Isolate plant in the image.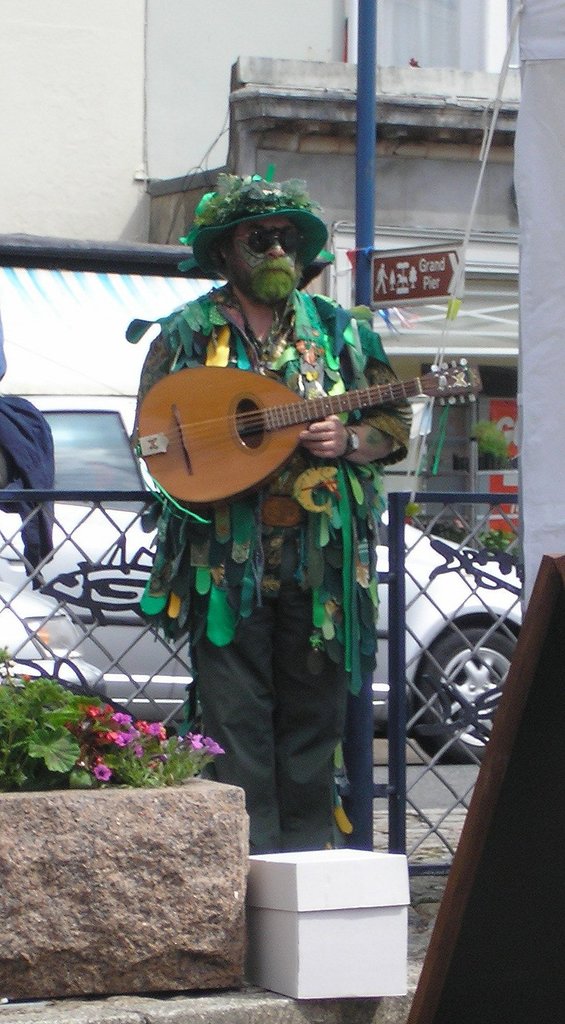
Isolated region: [x1=63, y1=687, x2=237, y2=788].
